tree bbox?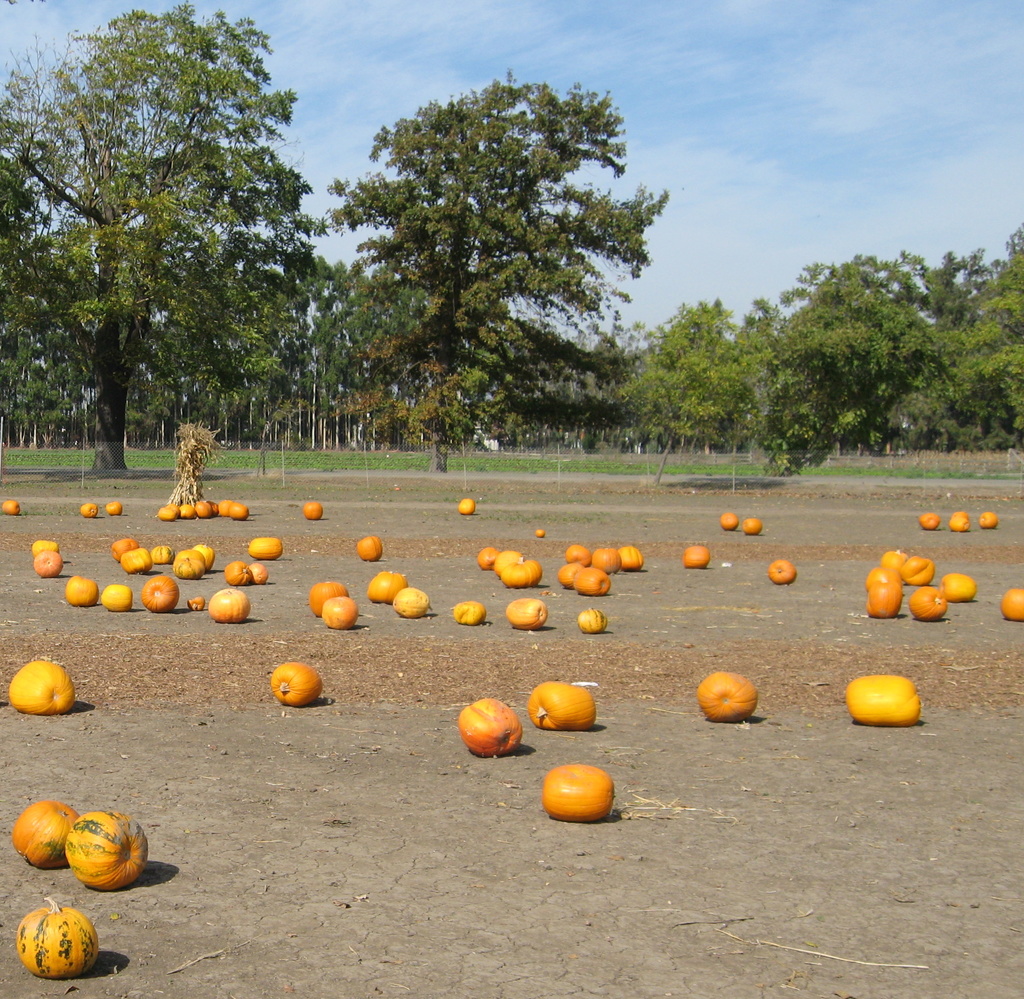
locate(323, 63, 672, 473)
